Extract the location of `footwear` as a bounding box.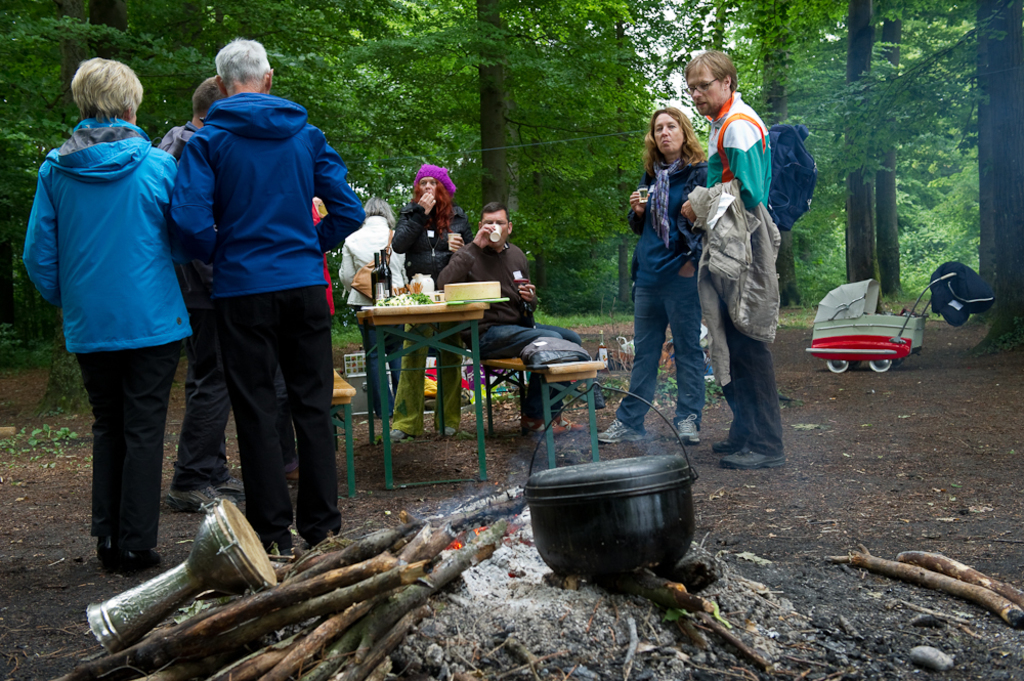
<bbox>673, 415, 695, 451</bbox>.
